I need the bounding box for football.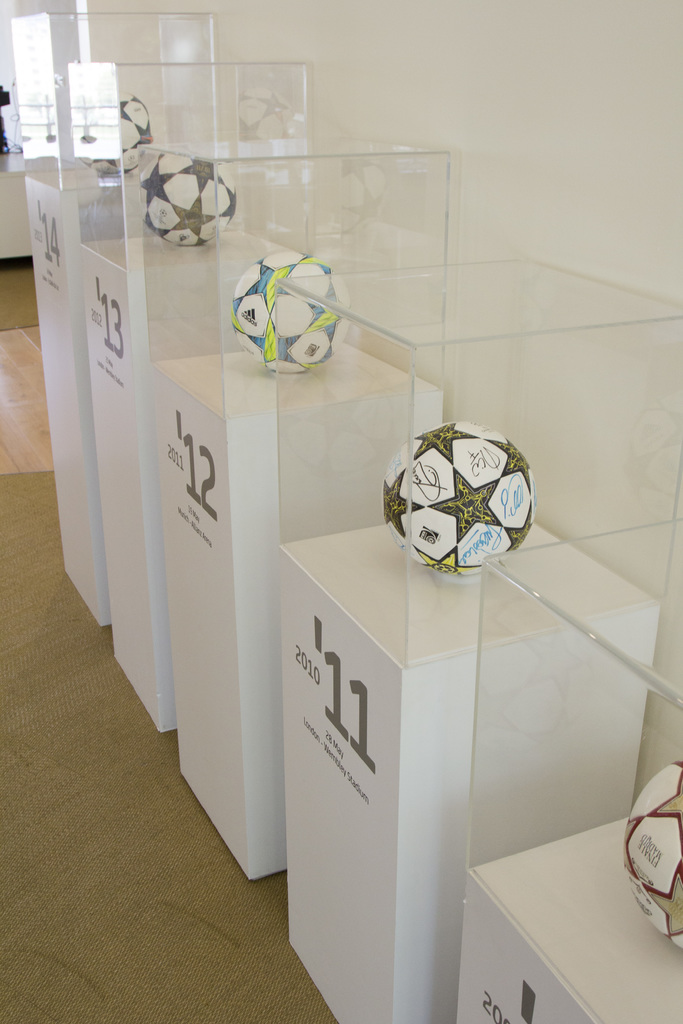
Here it is: box=[79, 83, 162, 176].
